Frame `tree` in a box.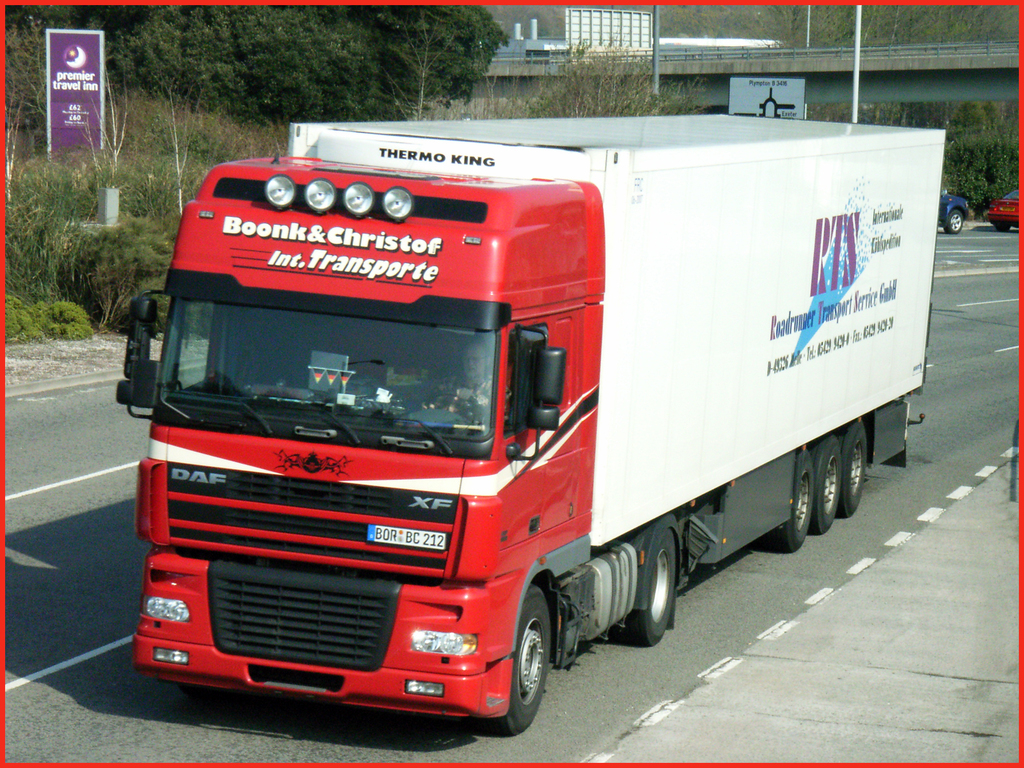
(left=3, top=0, right=109, bottom=124).
